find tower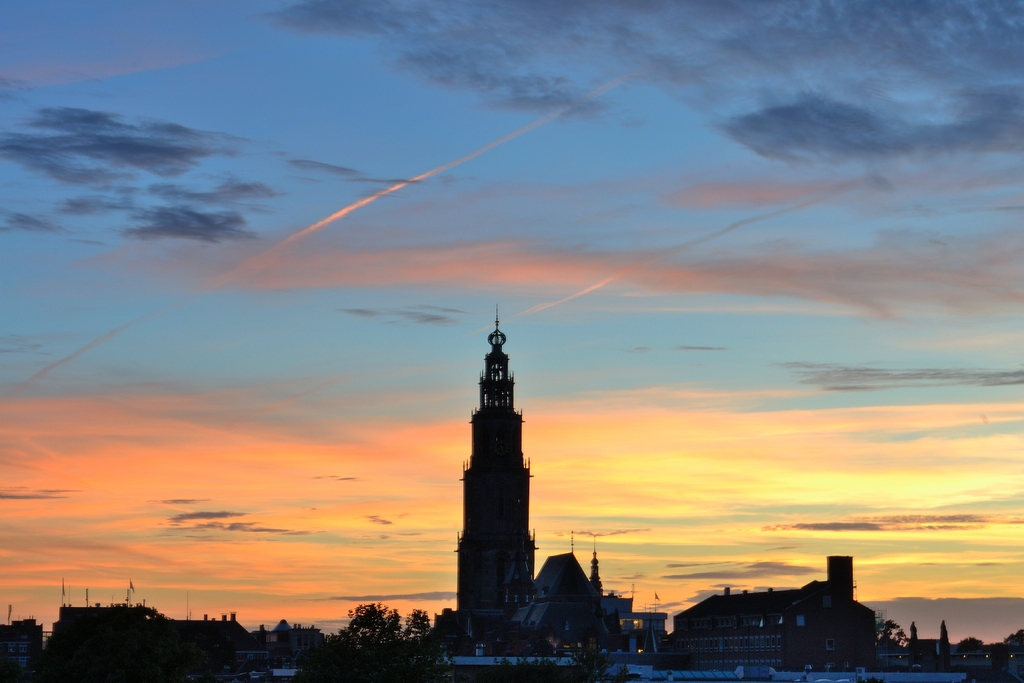
(left=534, top=548, right=596, bottom=634)
